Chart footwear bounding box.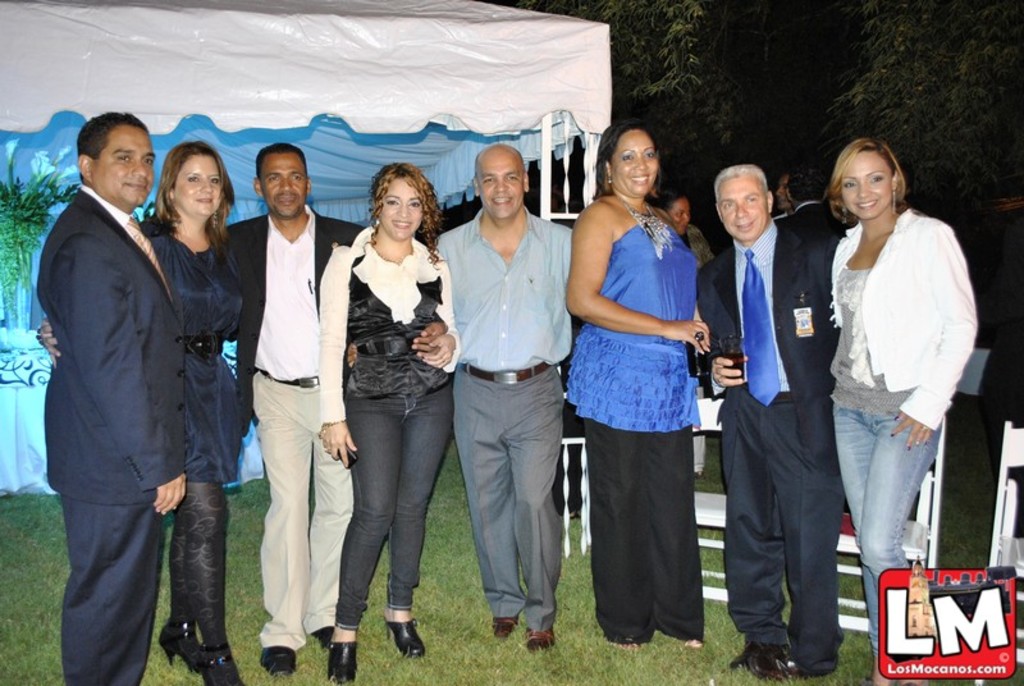
Charted: Rect(717, 645, 795, 681).
